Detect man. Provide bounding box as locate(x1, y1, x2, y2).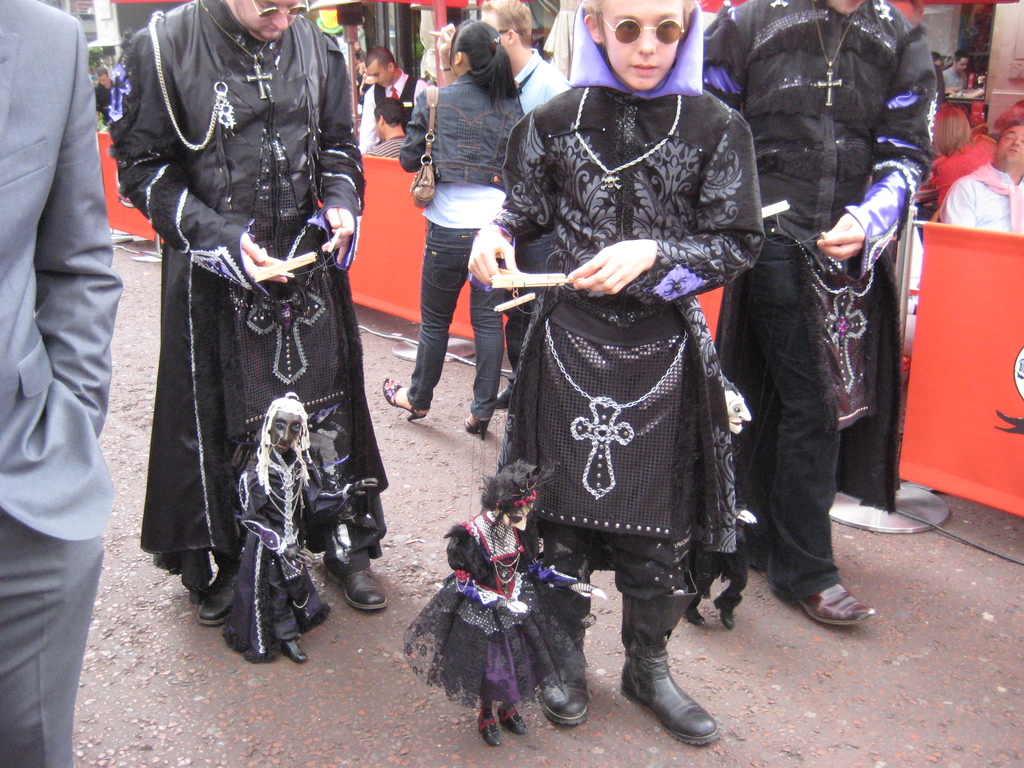
locate(222, 392, 378, 662).
